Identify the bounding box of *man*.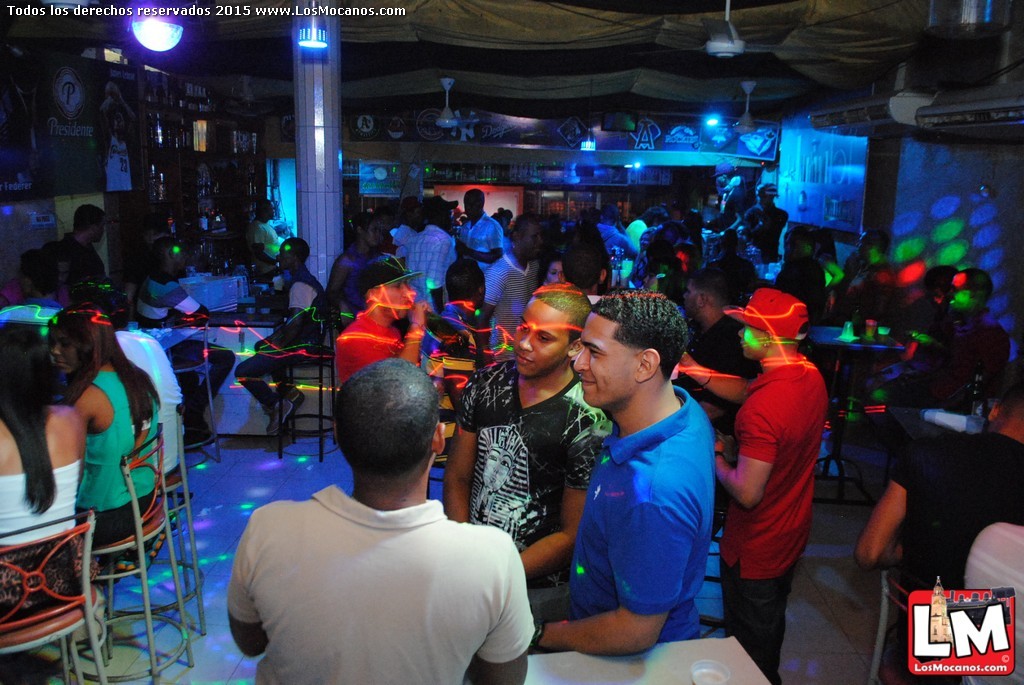
l=442, t=282, r=616, b=633.
